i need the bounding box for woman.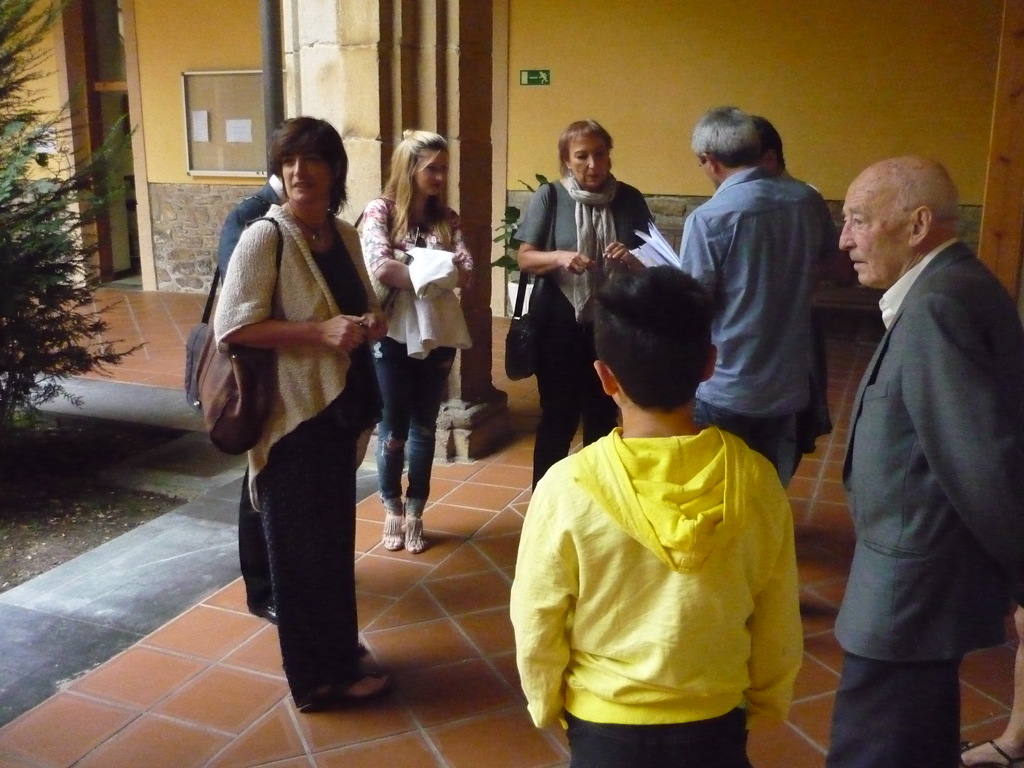
Here it is: [x1=511, y1=120, x2=655, y2=497].
